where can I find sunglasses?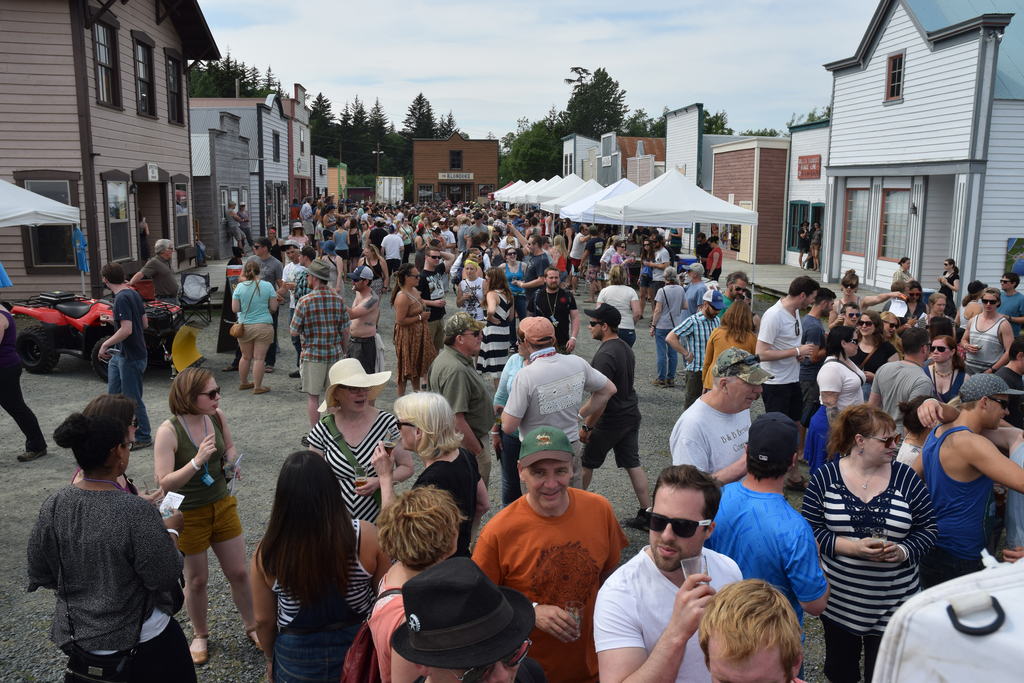
You can find it at 130, 419, 138, 425.
